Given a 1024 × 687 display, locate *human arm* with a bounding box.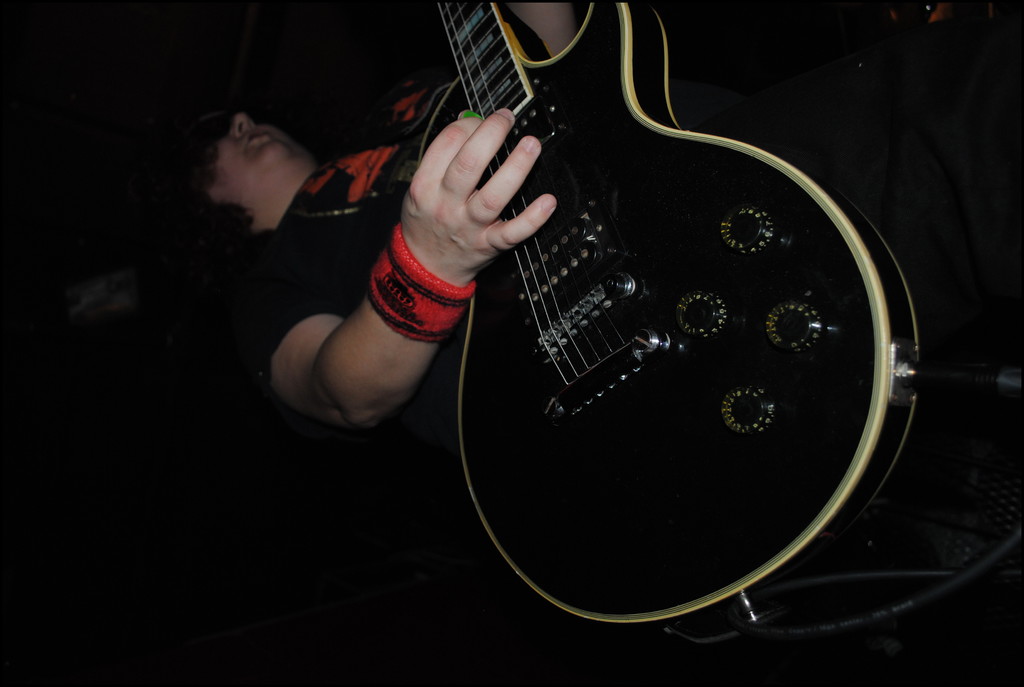
Located: (275,175,517,473).
